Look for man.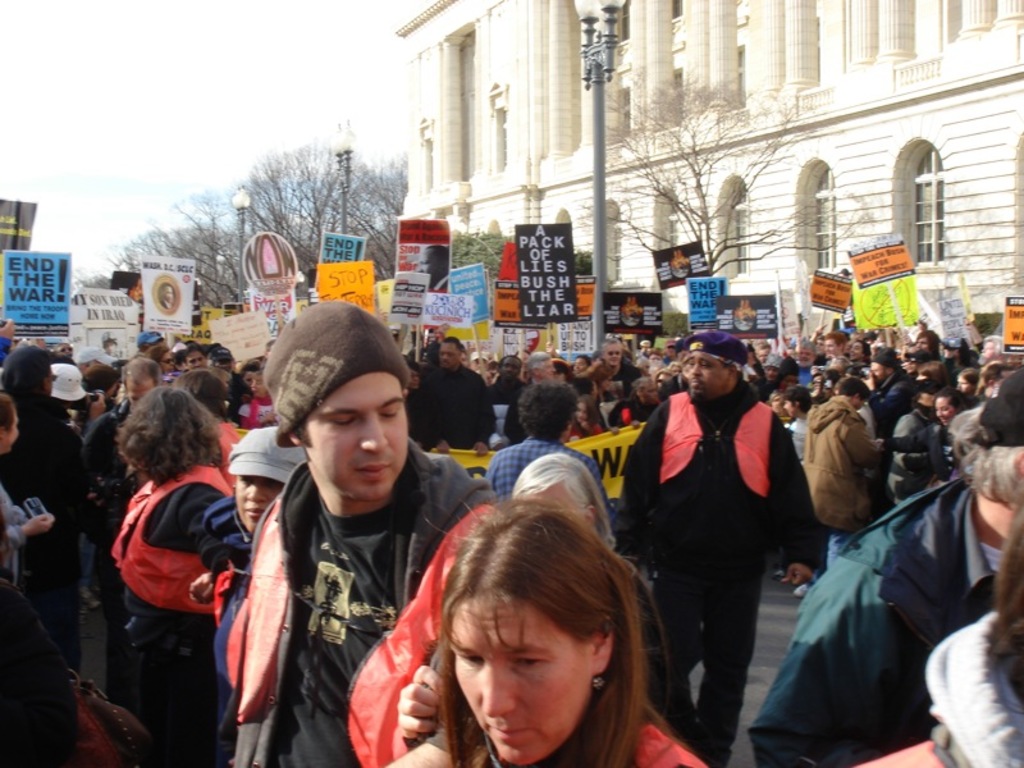
Found: 55 344 74 362.
